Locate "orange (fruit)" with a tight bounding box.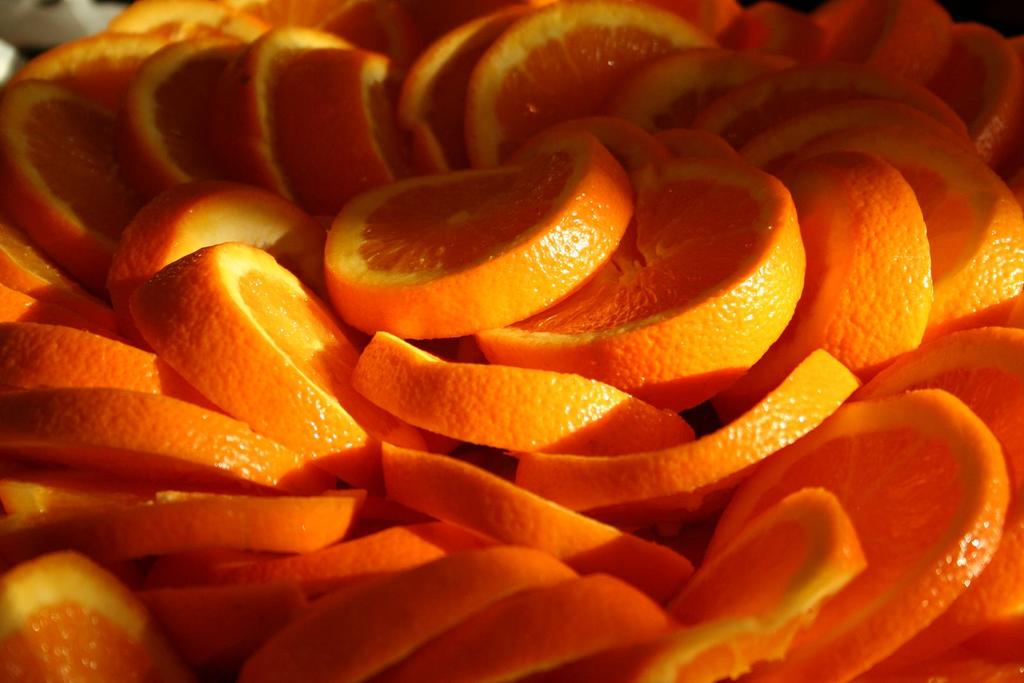
left=0, top=288, right=89, bottom=335.
